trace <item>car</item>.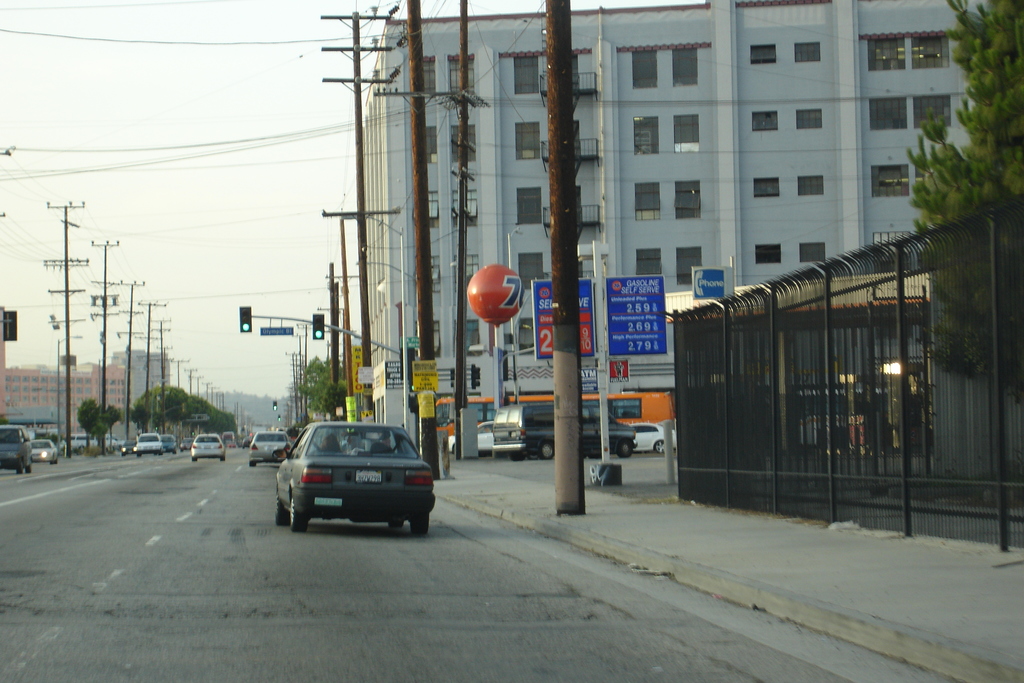
Traced to bbox=(0, 431, 32, 478).
